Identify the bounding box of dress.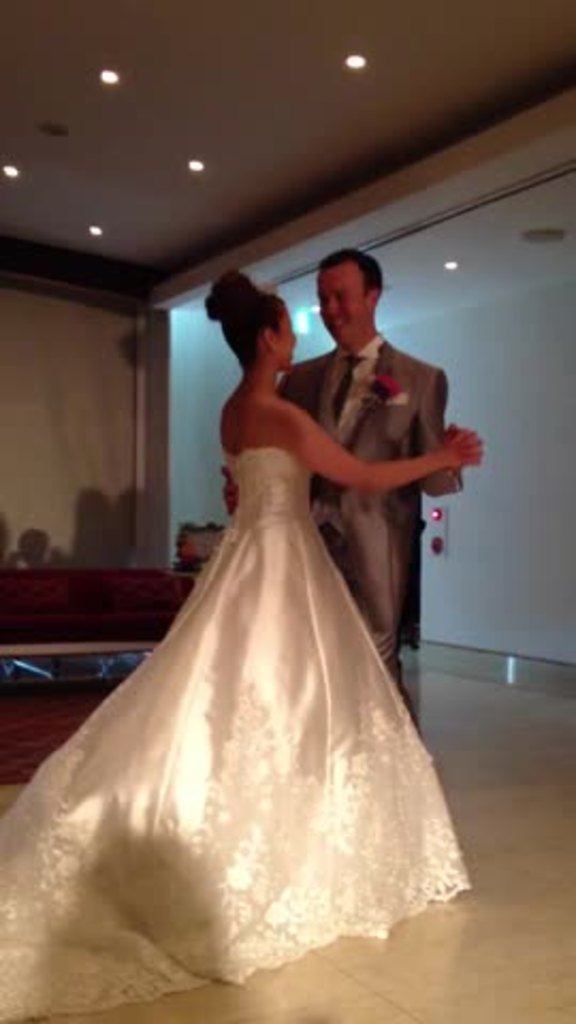
box=[0, 457, 482, 1022].
